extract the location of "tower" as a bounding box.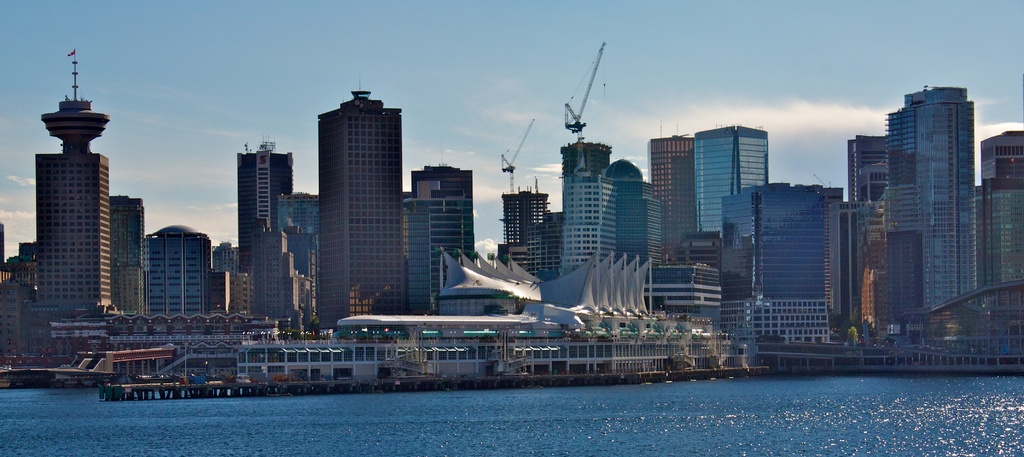
crop(243, 143, 295, 281).
